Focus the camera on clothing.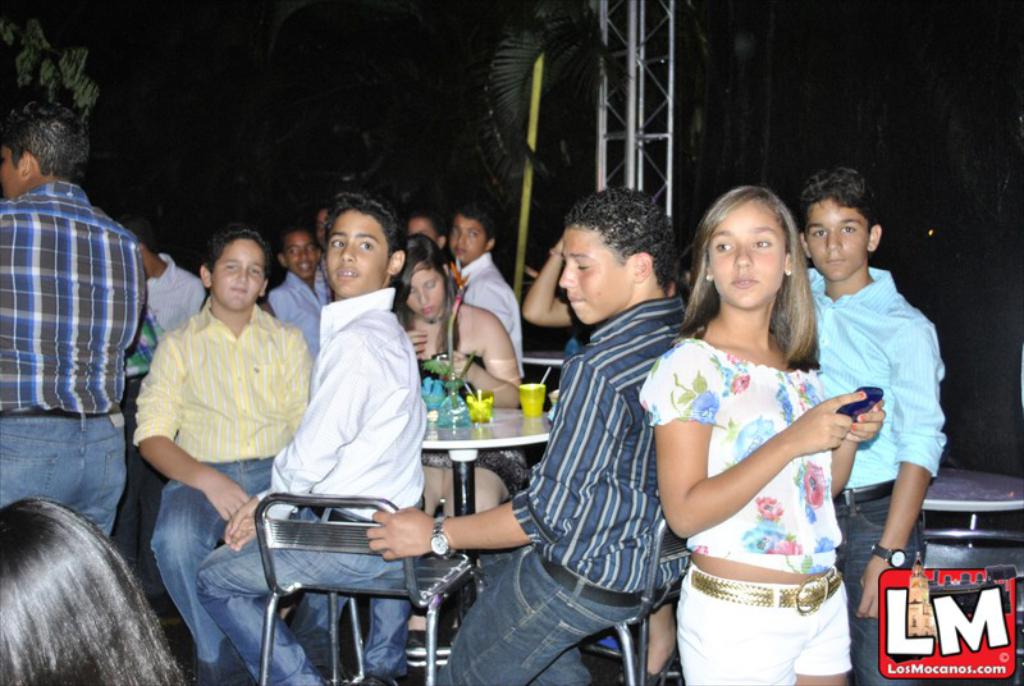
Focus region: crop(801, 266, 952, 685).
